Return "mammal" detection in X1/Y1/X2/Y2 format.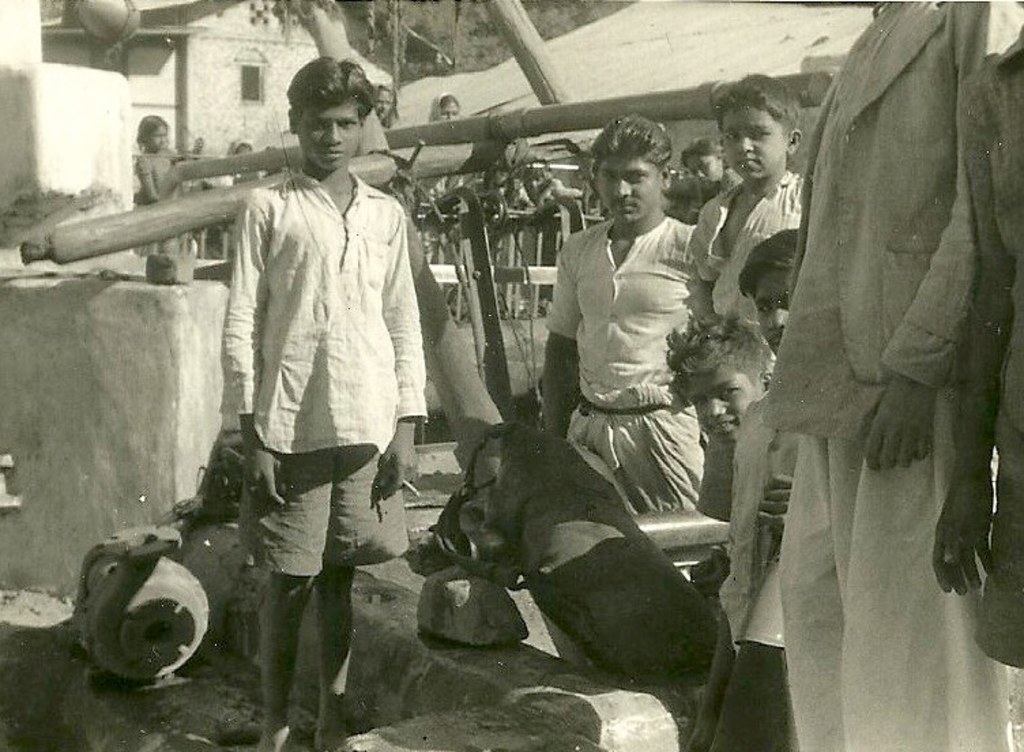
539/106/699/508.
